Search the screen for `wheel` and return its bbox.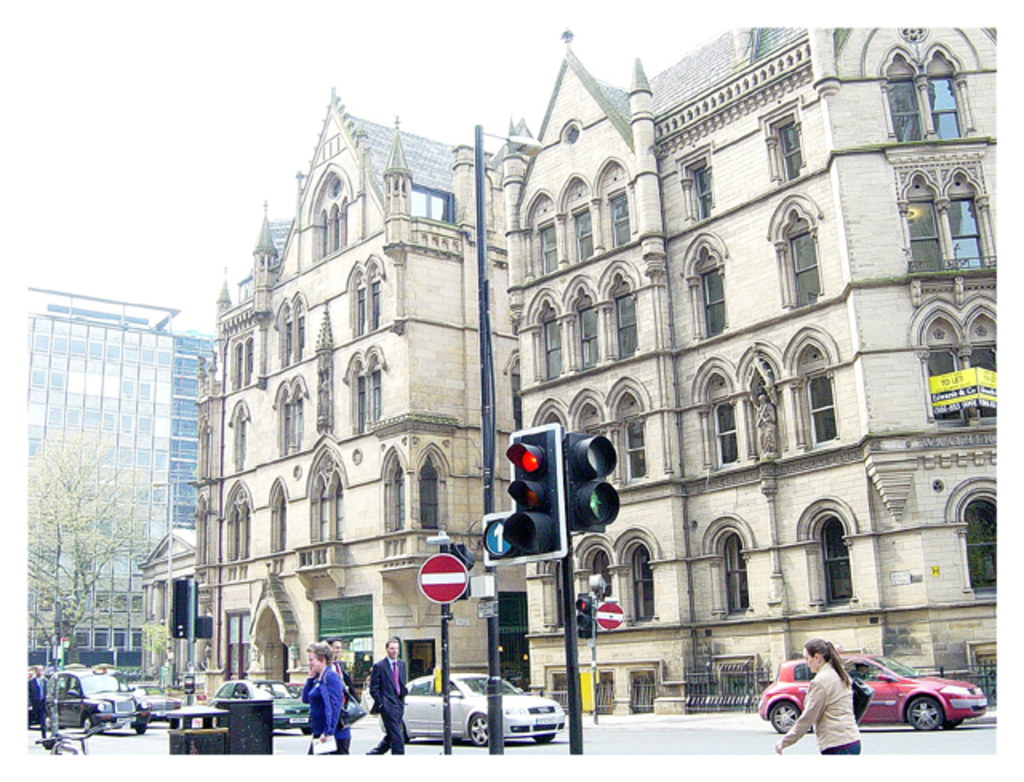
Found: x1=467 y1=713 x2=488 y2=747.
